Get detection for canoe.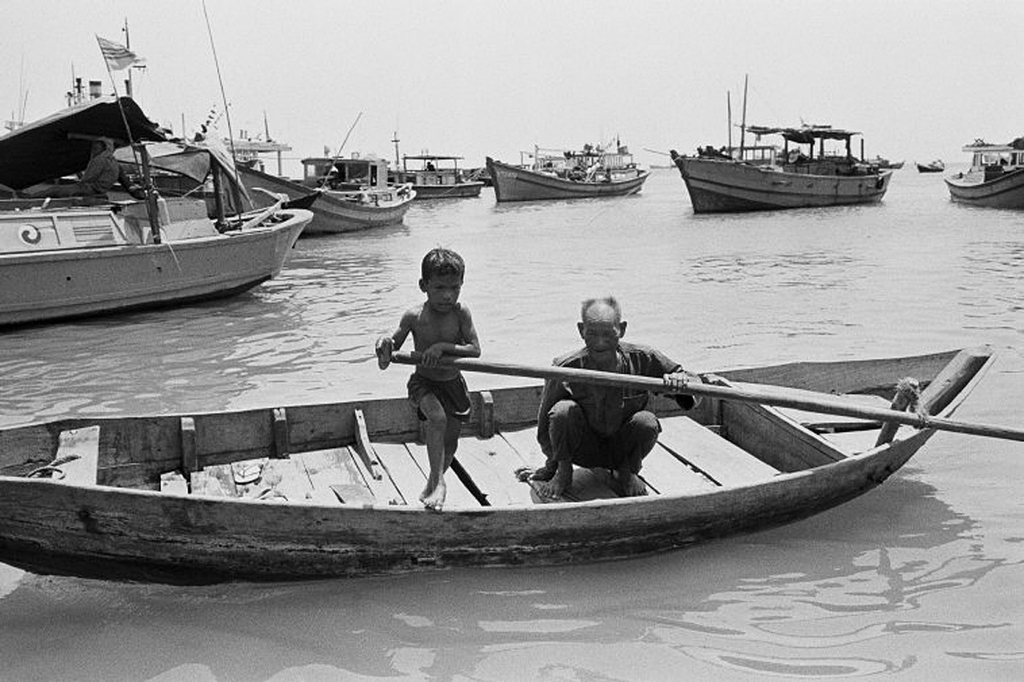
Detection: [x1=217, y1=165, x2=420, y2=238].
